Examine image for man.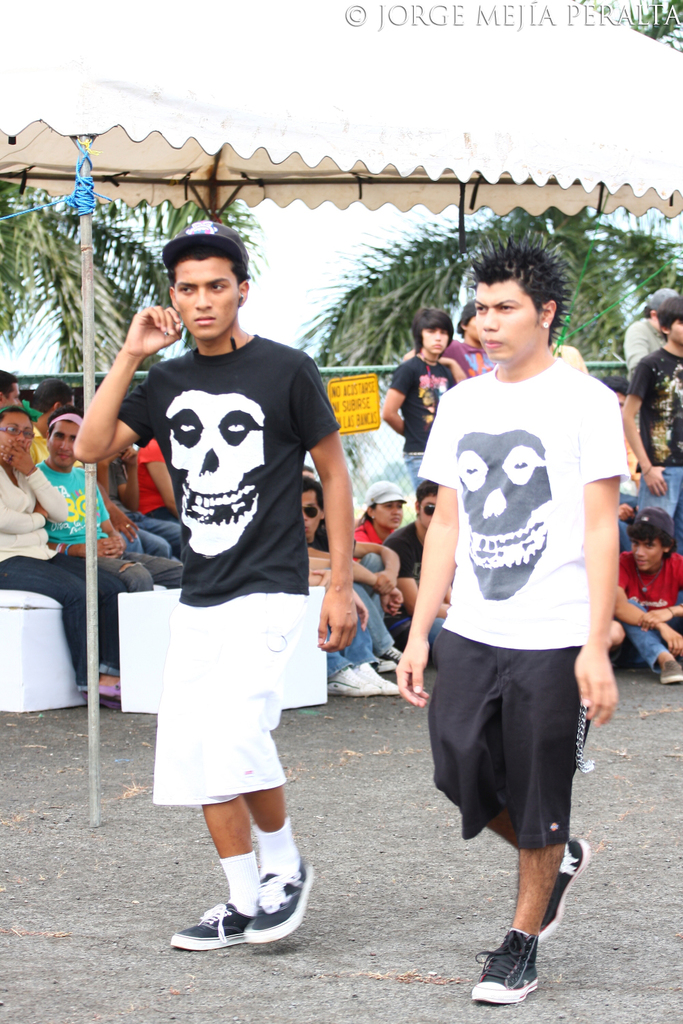
Examination result: select_region(594, 523, 682, 709).
